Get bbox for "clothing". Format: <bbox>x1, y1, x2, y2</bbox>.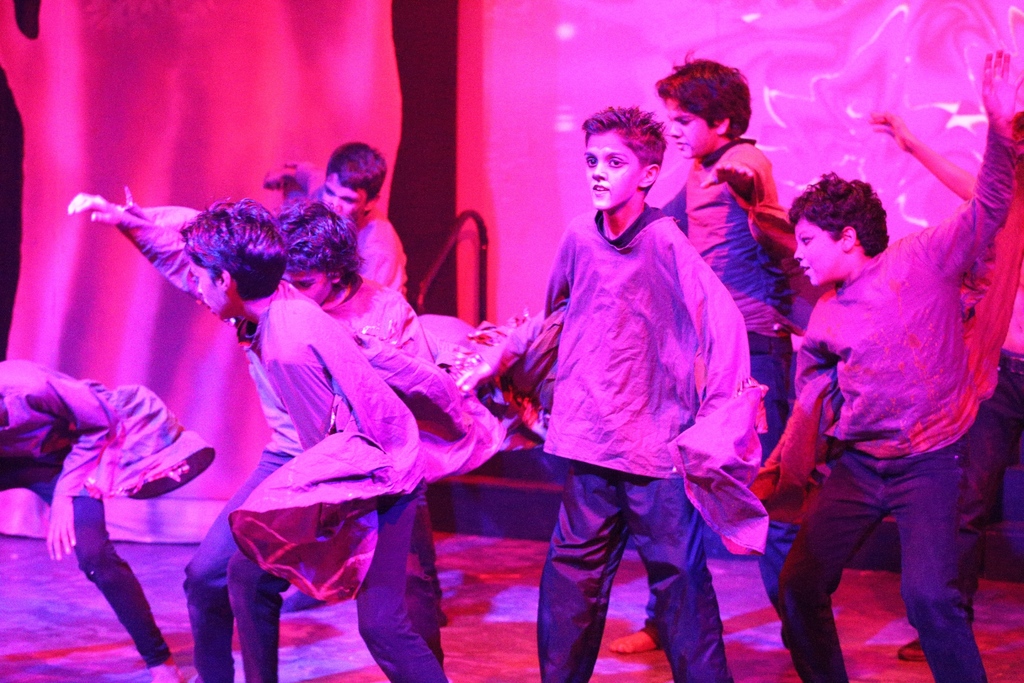
<bbox>300, 178, 452, 598</bbox>.
